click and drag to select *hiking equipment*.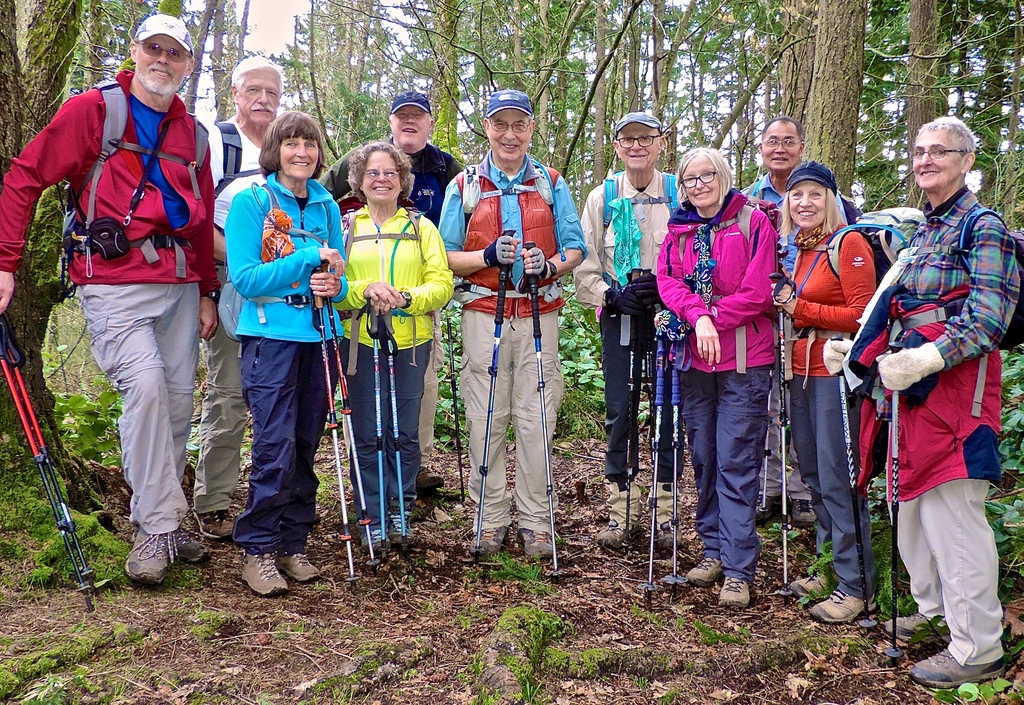
Selection: 521, 239, 557, 577.
